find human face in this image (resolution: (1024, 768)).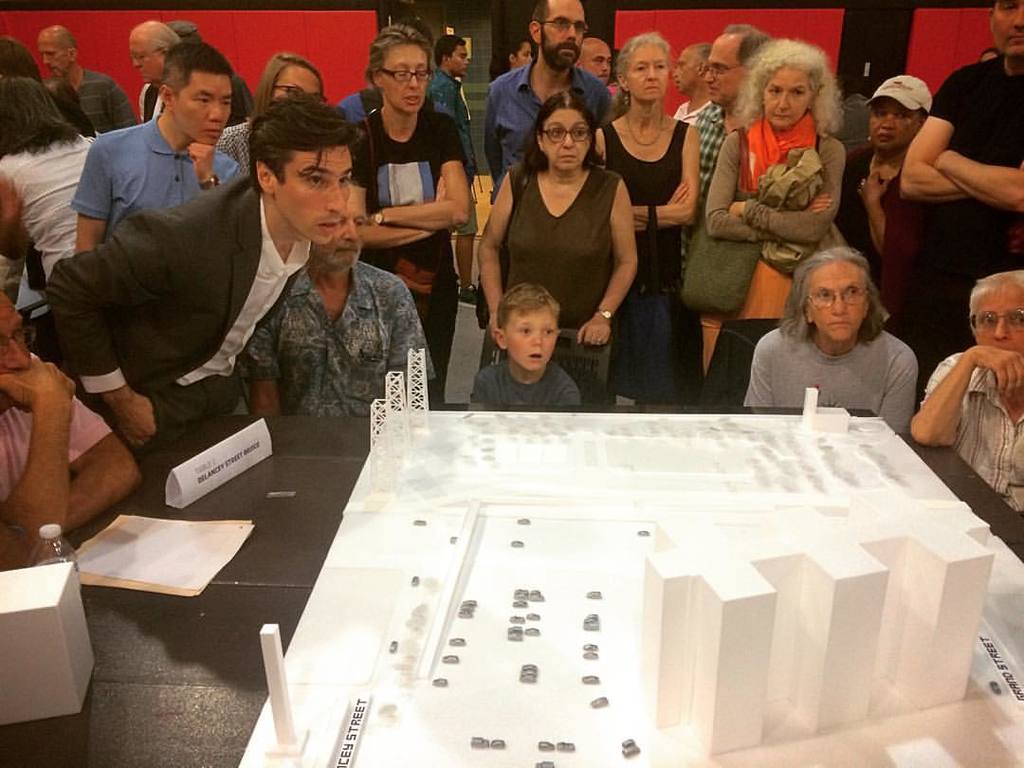
region(810, 264, 872, 344).
